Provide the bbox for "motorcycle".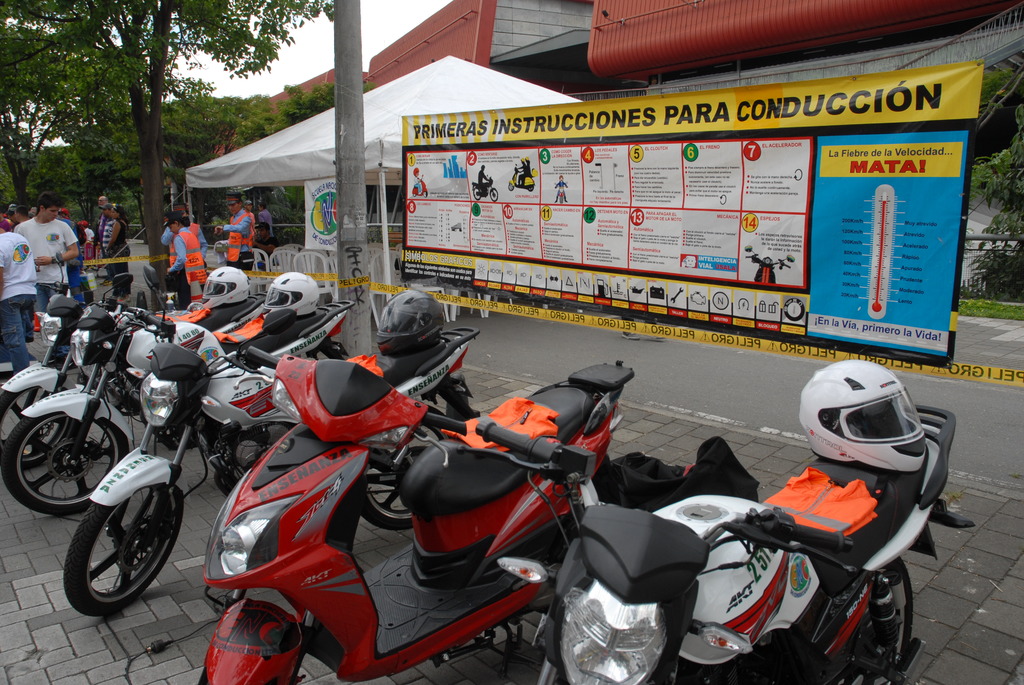
[x1=0, y1=252, x2=199, y2=467].
